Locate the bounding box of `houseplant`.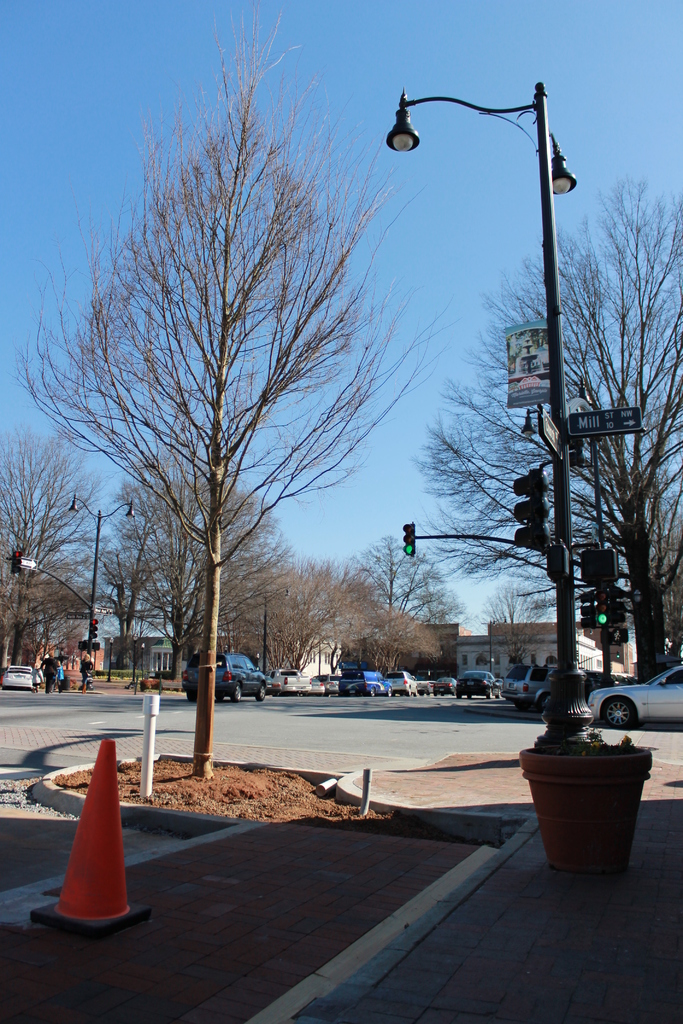
Bounding box: 516,687,664,849.
